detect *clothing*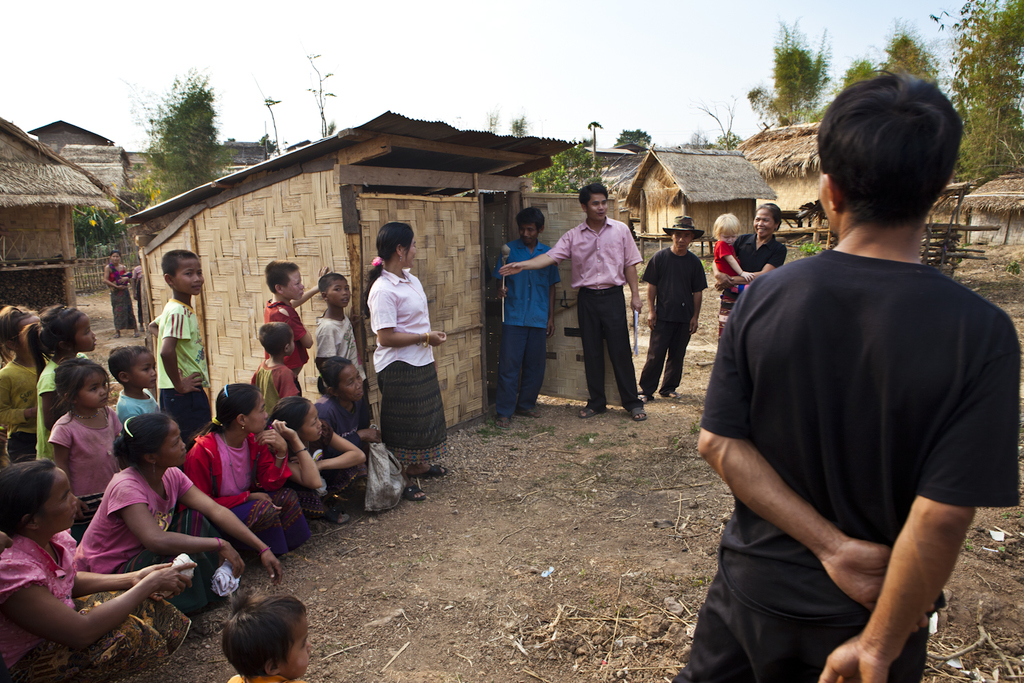
[705, 238, 750, 303]
